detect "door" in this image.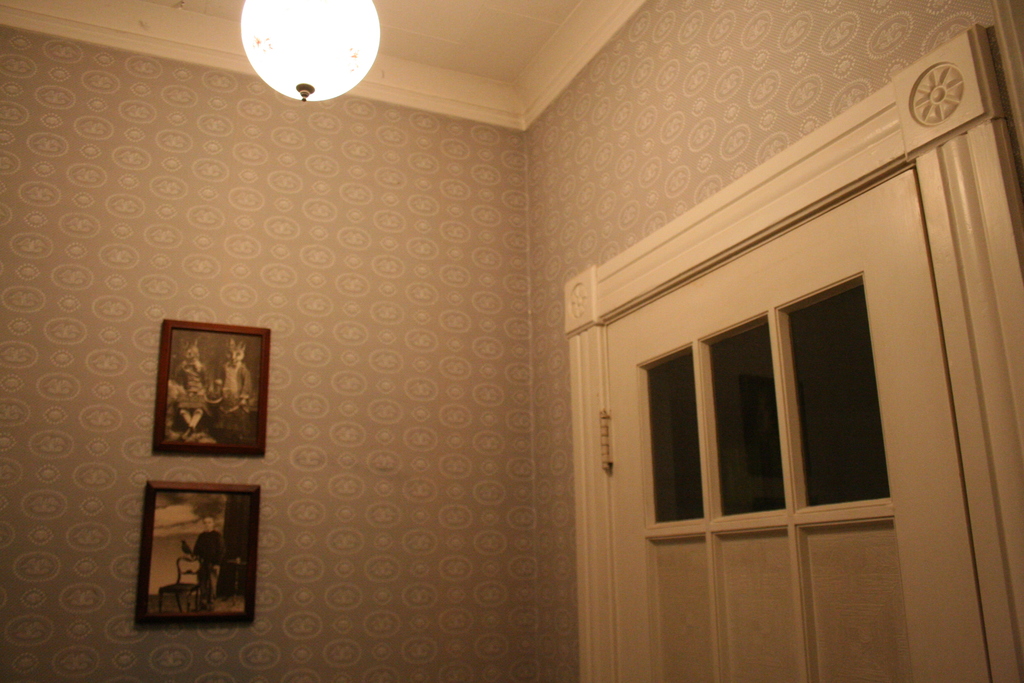
Detection: <region>598, 158, 991, 682</region>.
